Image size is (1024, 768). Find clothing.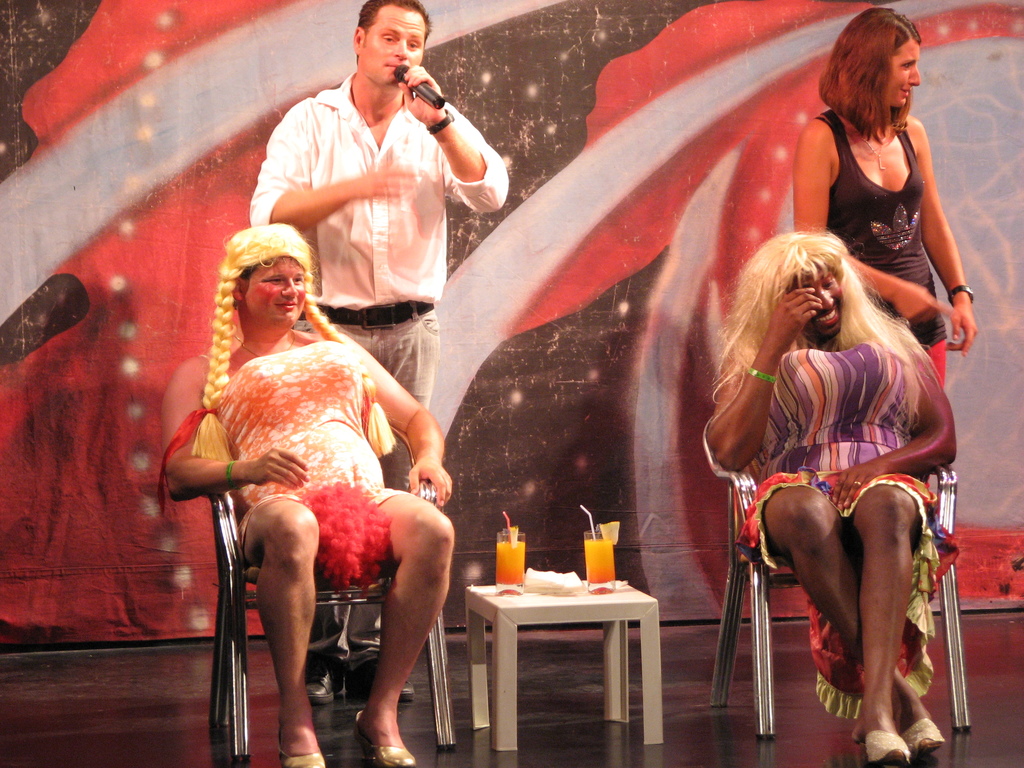
pyautogui.locateOnScreen(292, 301, 441, 671).
